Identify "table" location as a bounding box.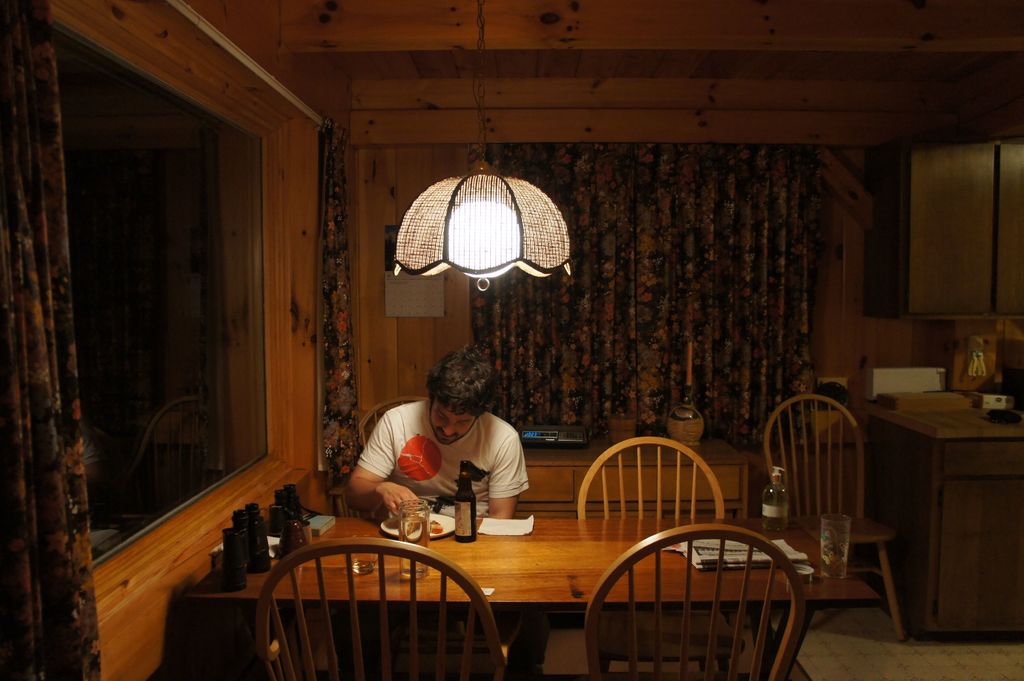
<bbox>531, 417, 761, 531</bbox>.
